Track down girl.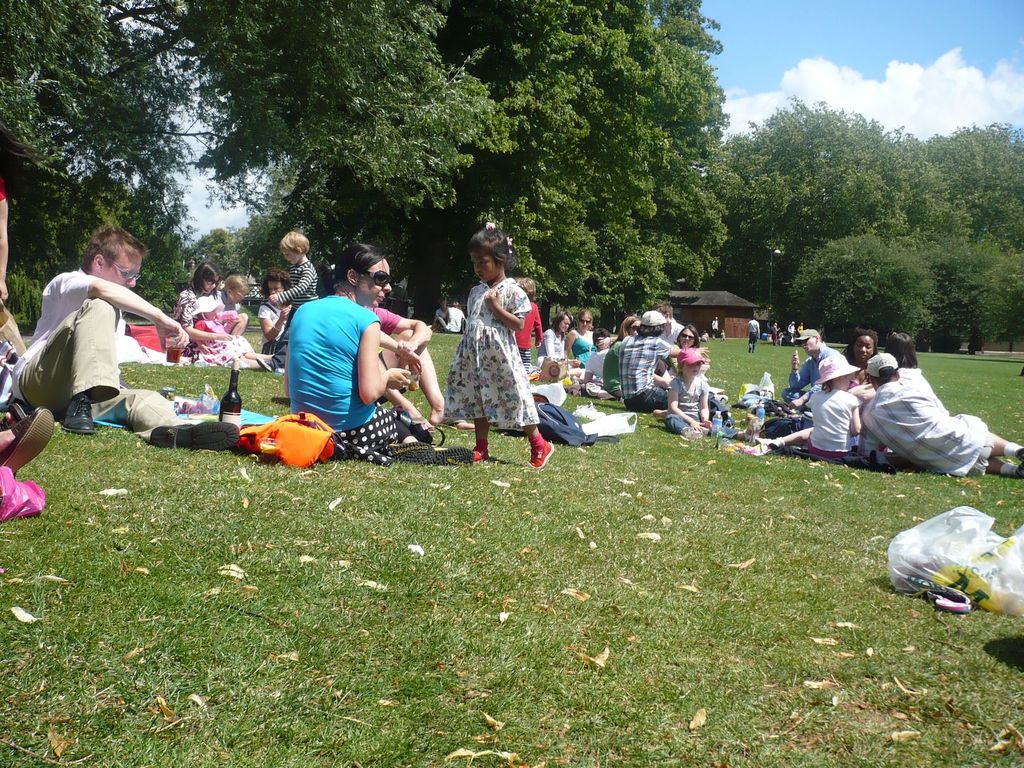
Tracked to box(513, 278, 543, 377).
